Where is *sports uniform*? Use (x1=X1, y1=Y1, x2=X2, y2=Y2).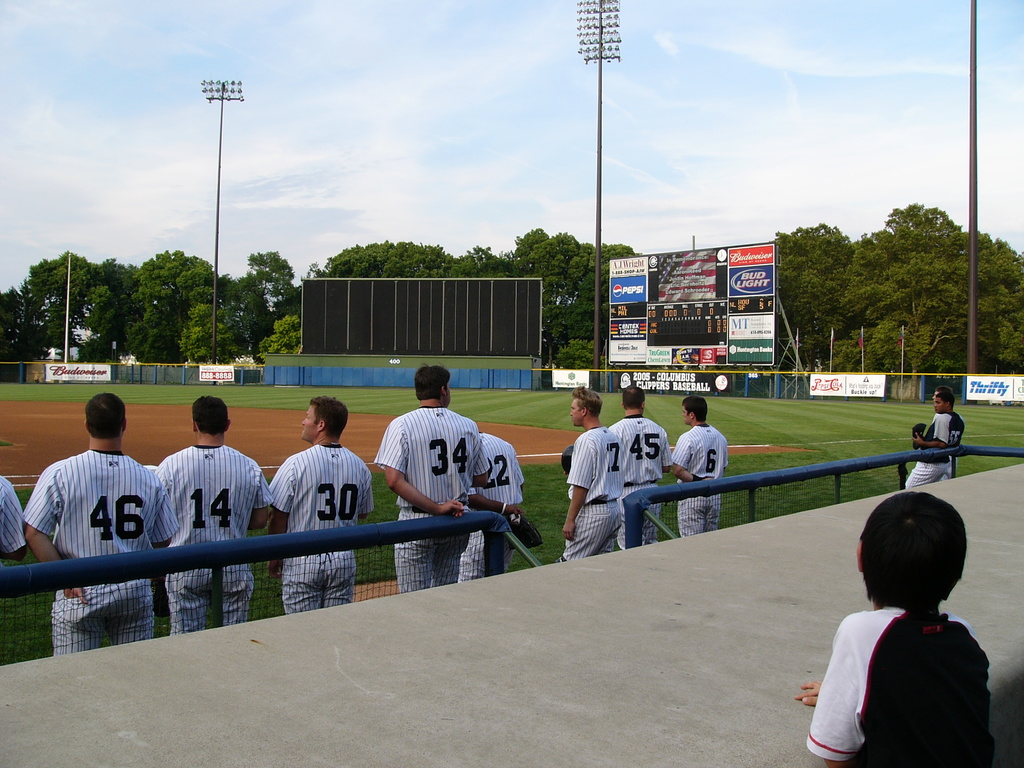
(x1=907, y1=415, x2=968, y2=494).
